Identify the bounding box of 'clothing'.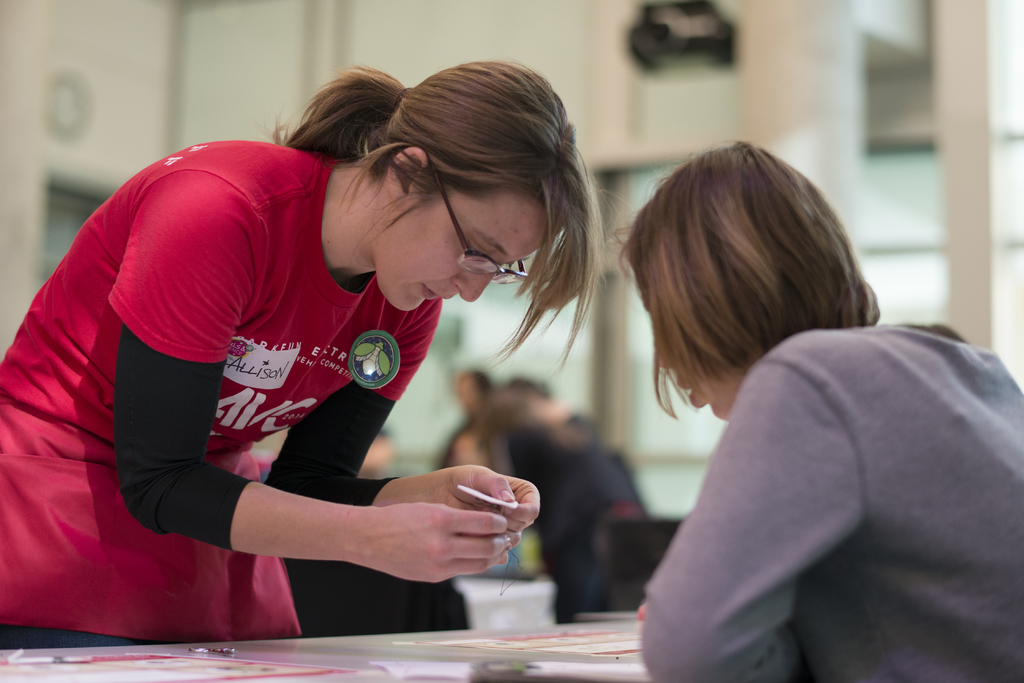
rect(72, 135, 514, 606).
